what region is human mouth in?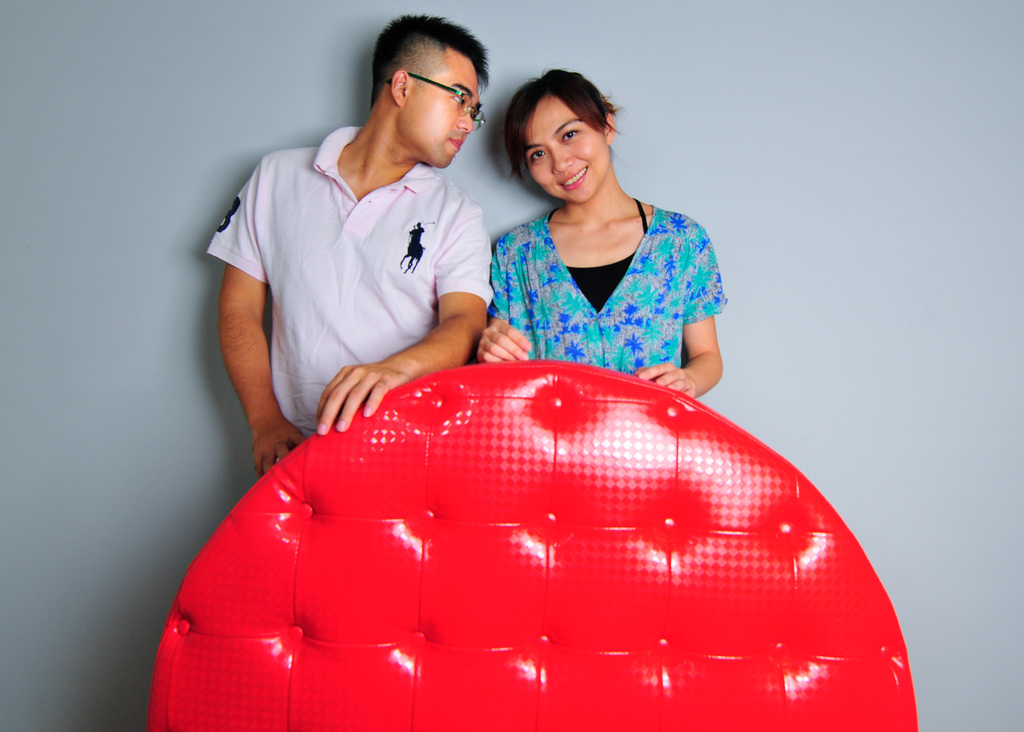
(left=442, top=126, right=465, bottom=148).
